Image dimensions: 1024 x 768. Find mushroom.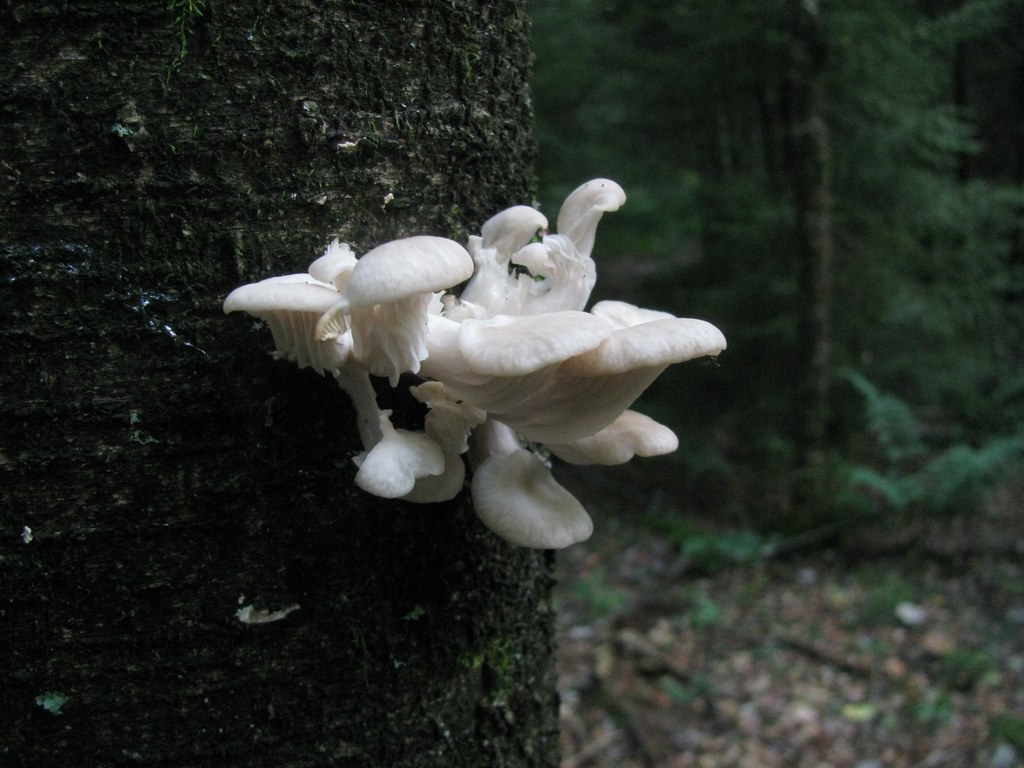
{"left": 346, "top": 232, "right": 476, "bottom": 404}.
